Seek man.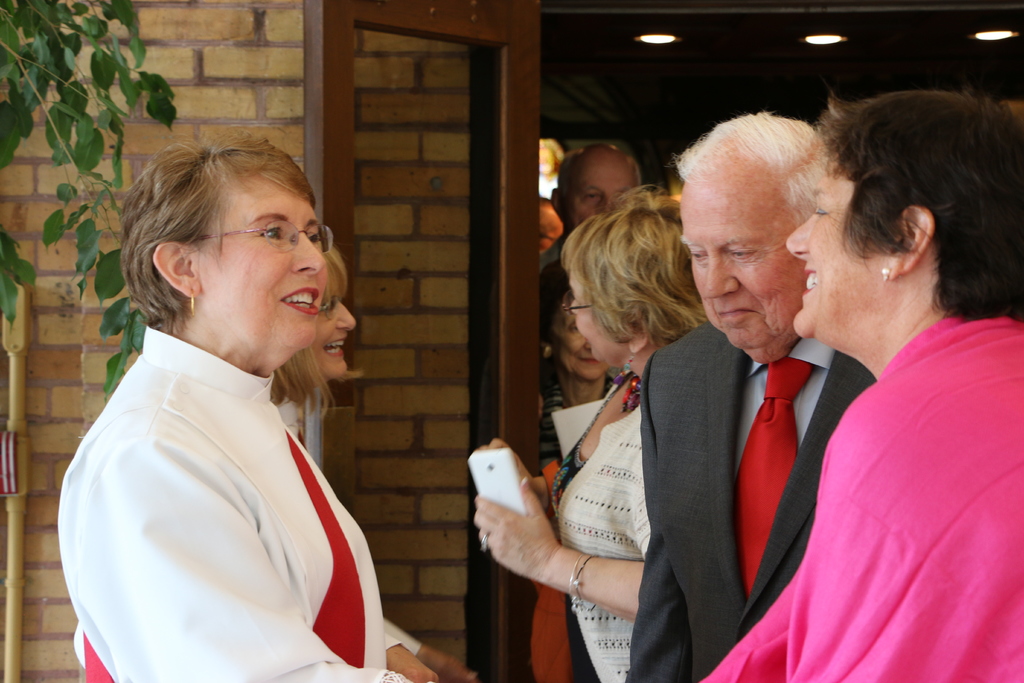
[541, 149, 582, 270].
